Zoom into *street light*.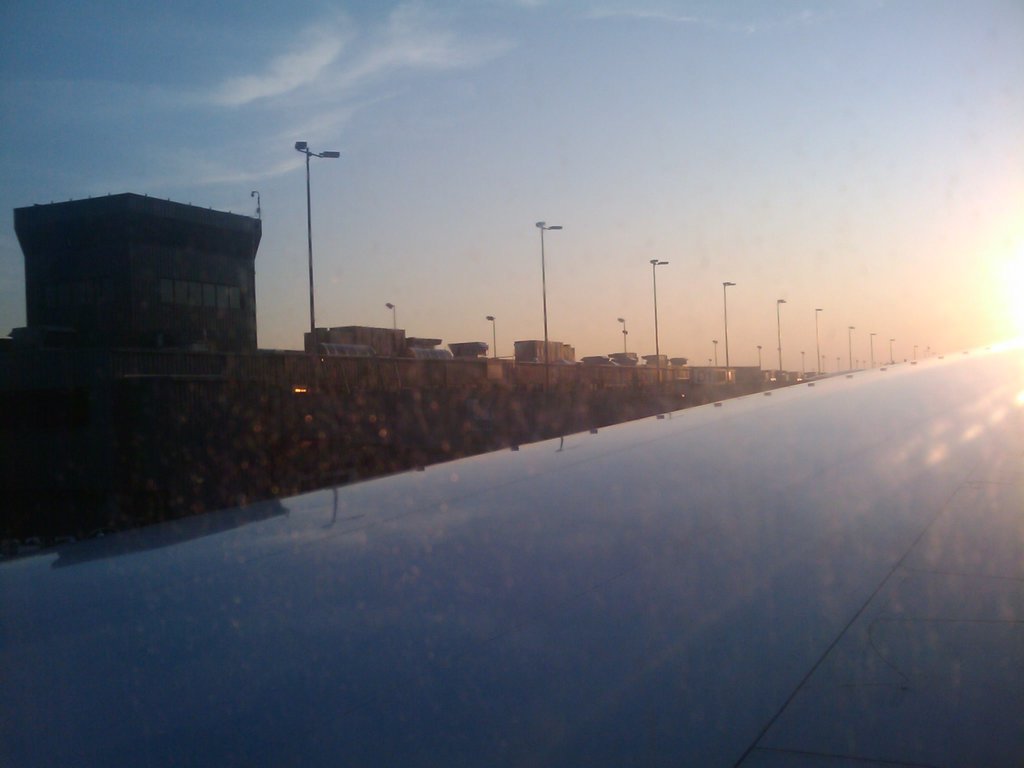
Zoom target: [left=845, top=323, right=858, bottom=371].
